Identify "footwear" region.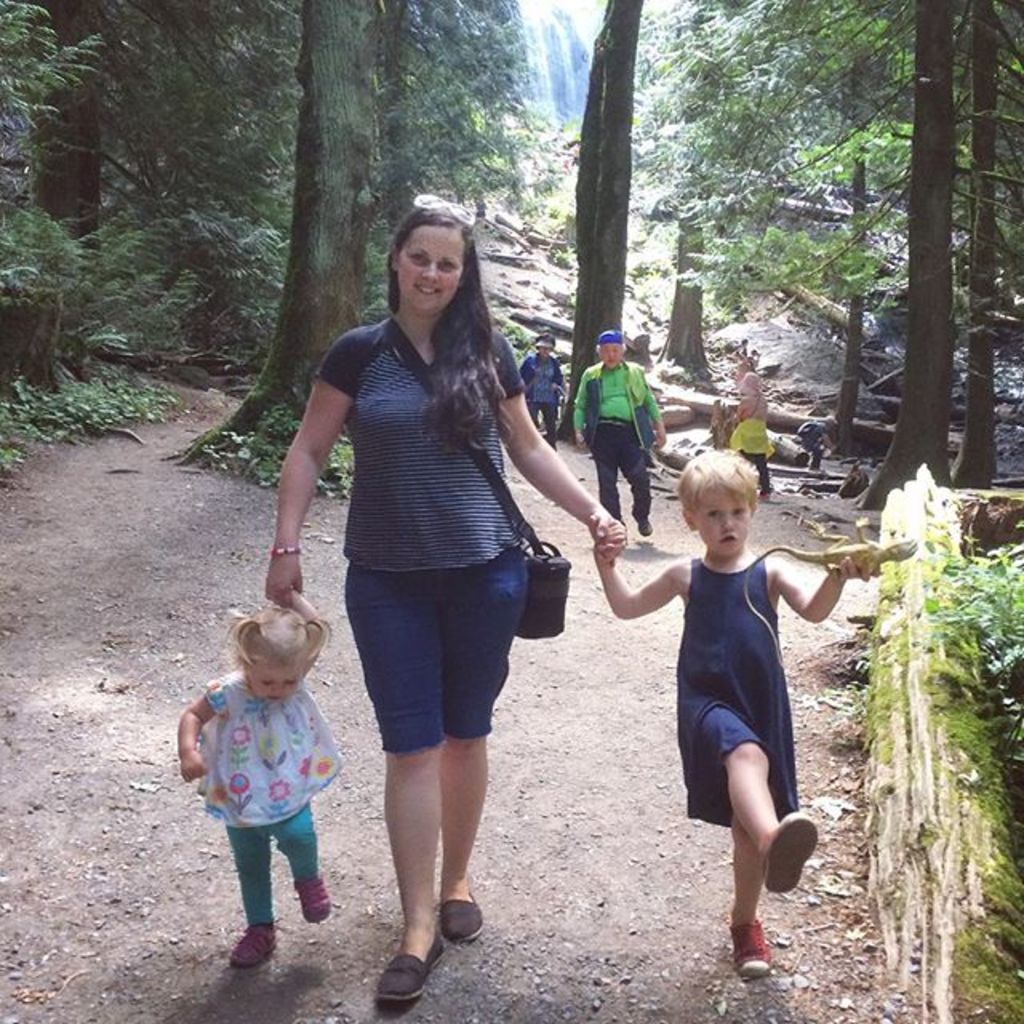
Region: (left=291, top=867, right=326, bottom=920).
